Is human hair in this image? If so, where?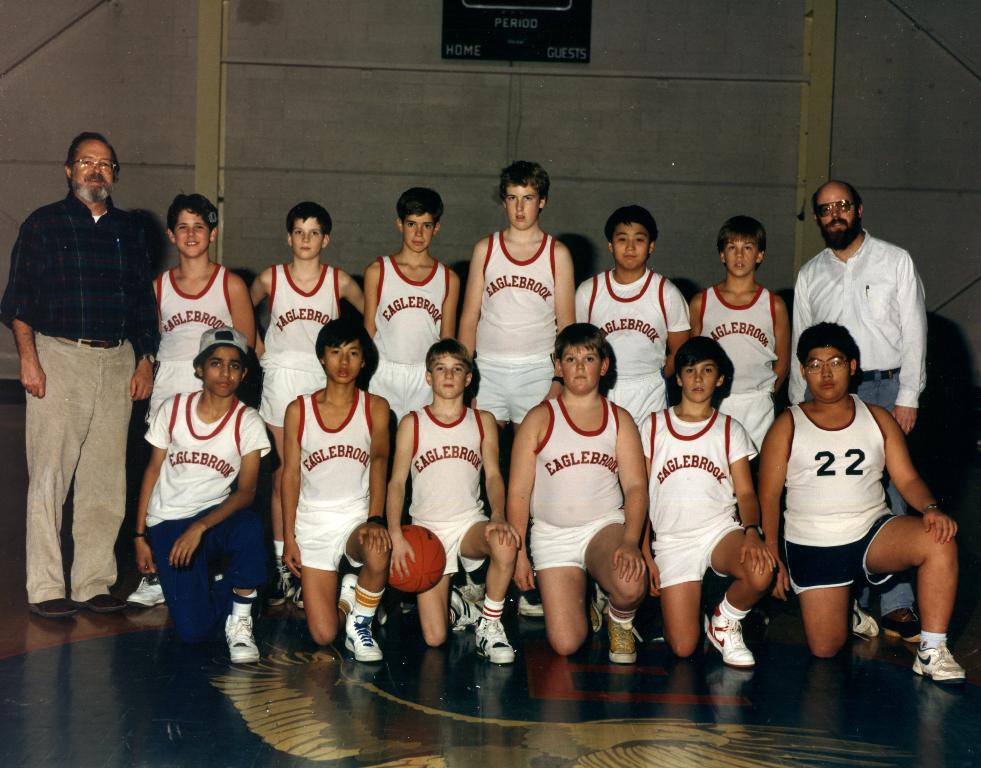
Yes, at [598, 205, 660, 245].
